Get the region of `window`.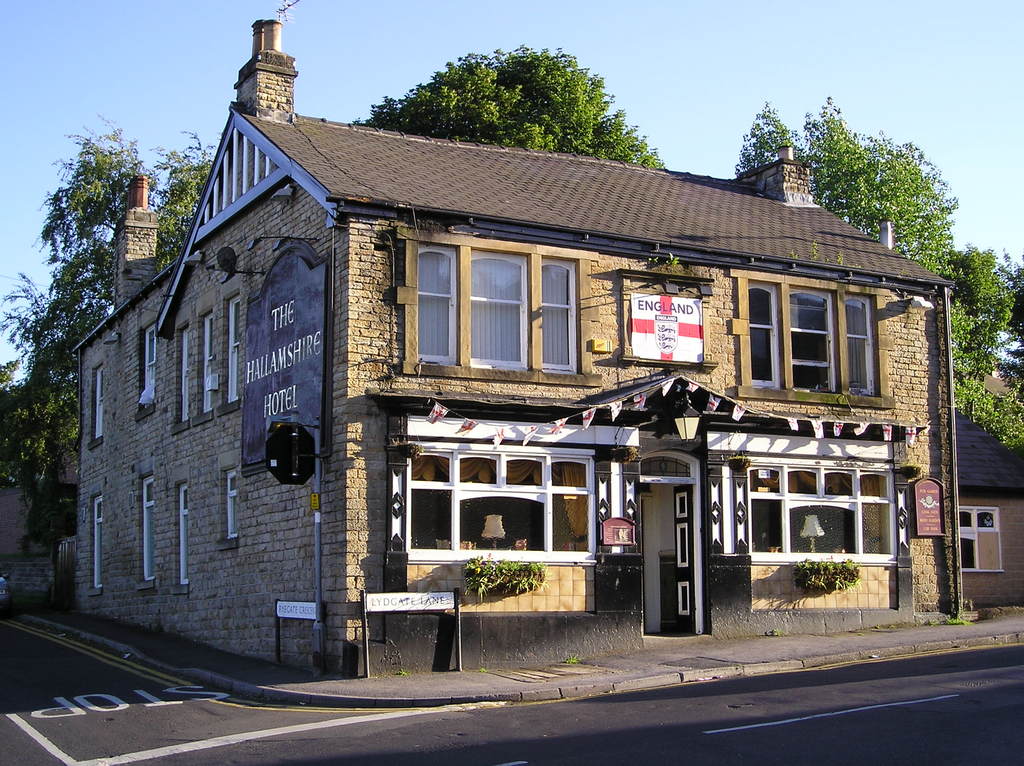
x1=420 y1=241 x2=458 y2=367.
